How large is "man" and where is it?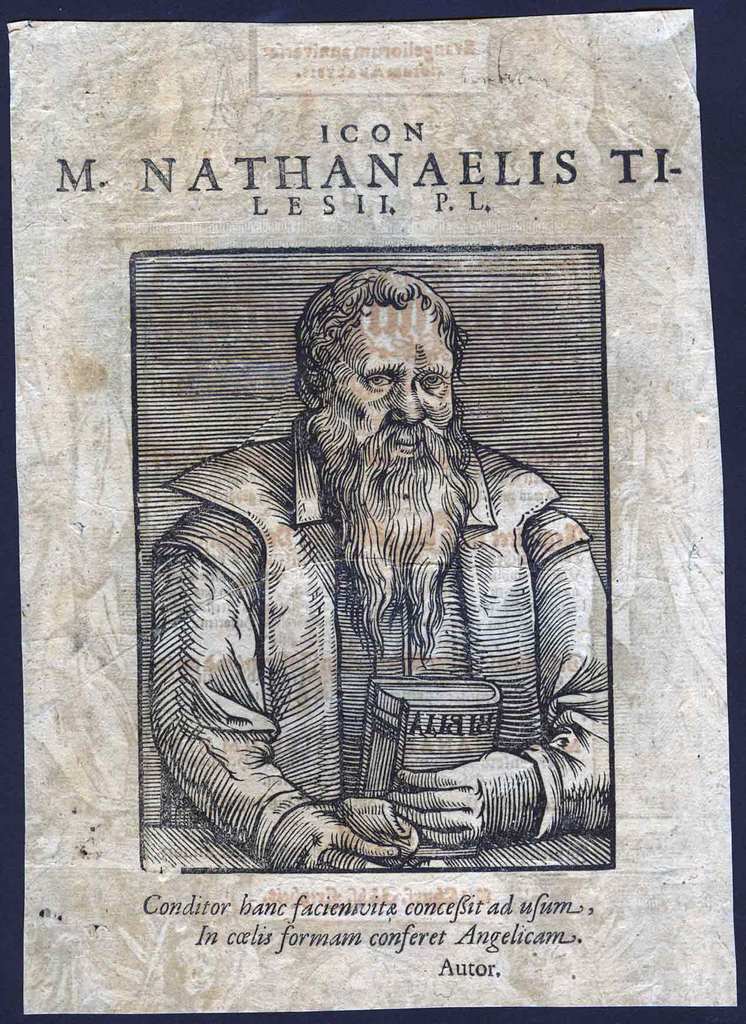
Bounding box: box=[150, 266, 617, 874].
